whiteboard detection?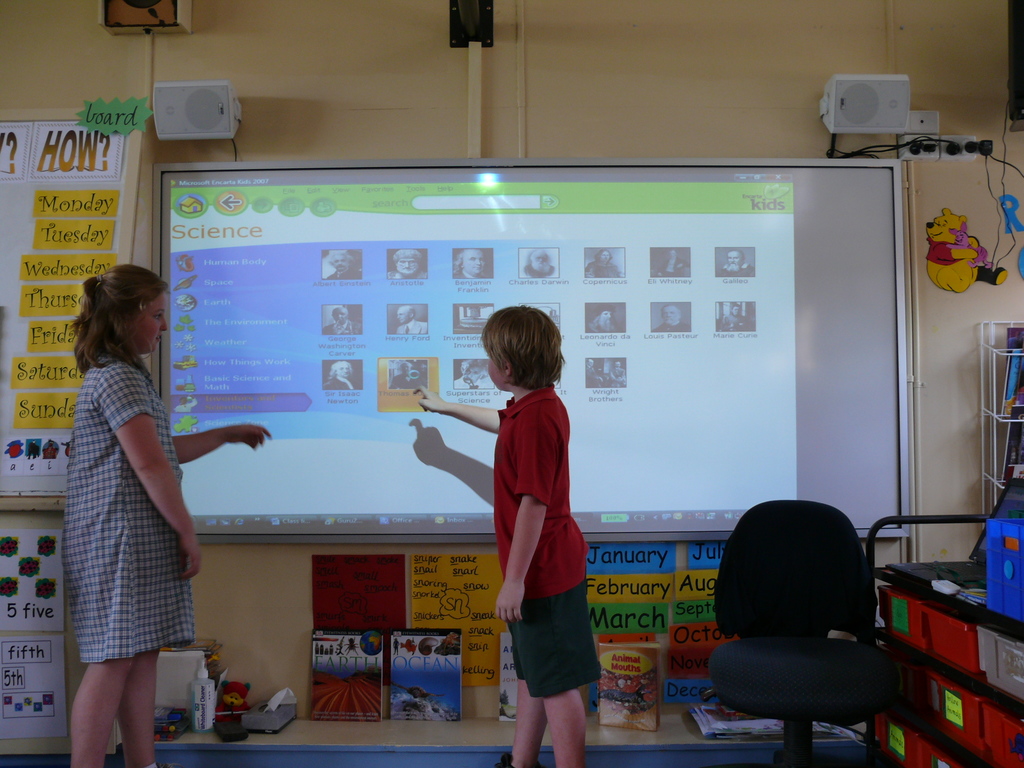
left=150, top=155, right=911, bottom=549
